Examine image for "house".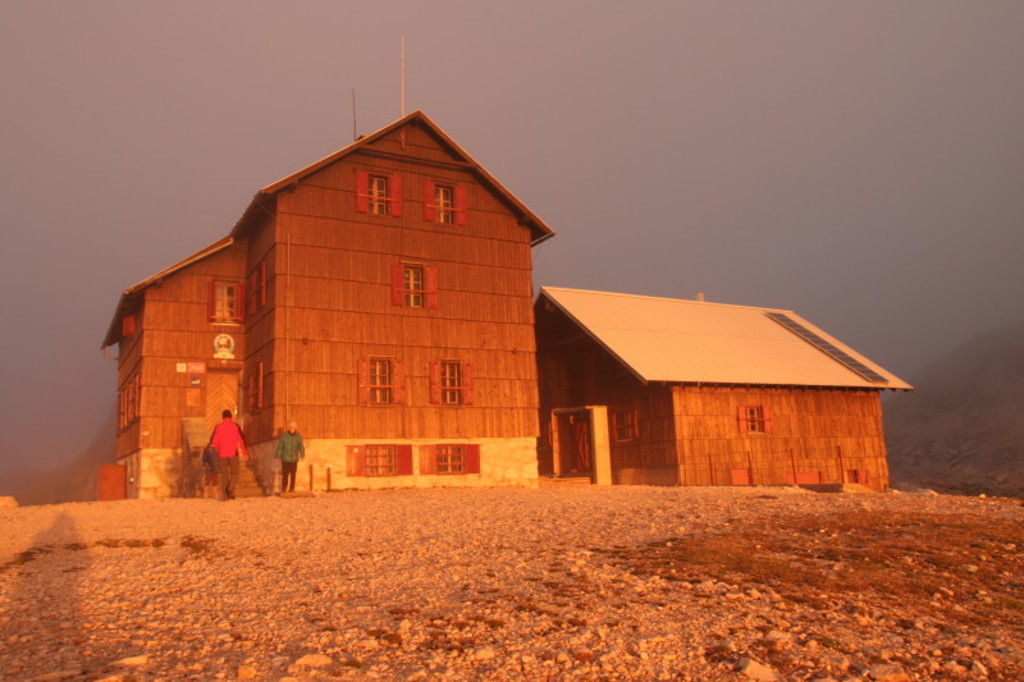
Examination result: 232,105,543,489.
